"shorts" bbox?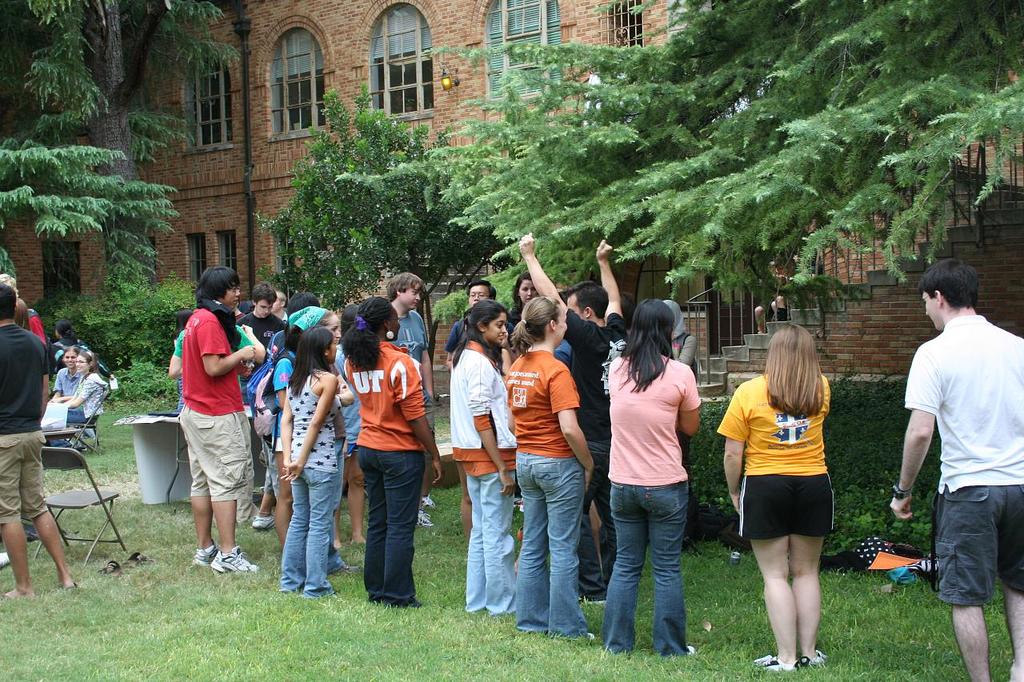
346/441/356/451
